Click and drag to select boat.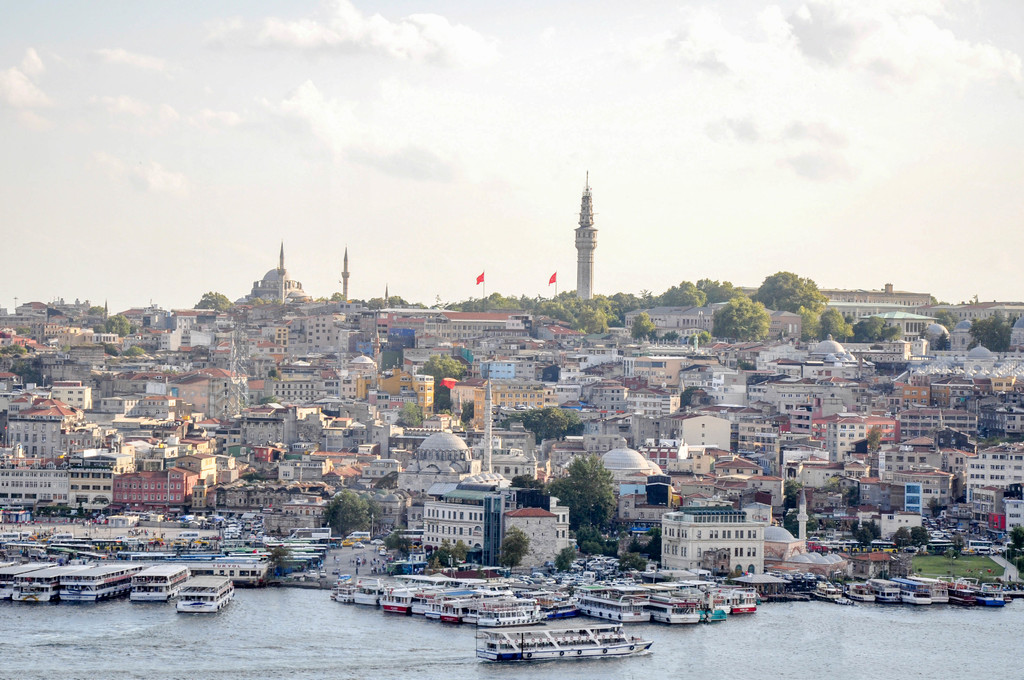
Selection: box=[54, 562, 141, 603].
